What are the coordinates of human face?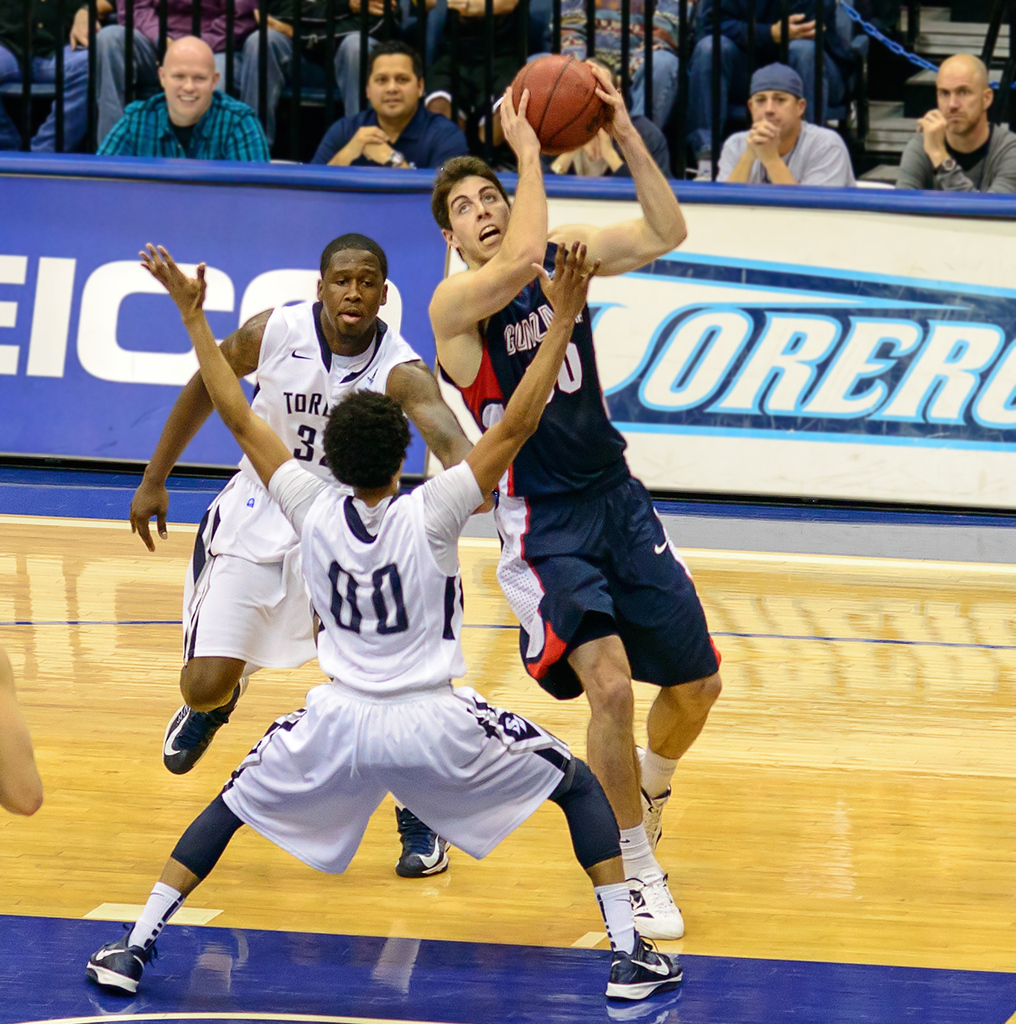
bbox=[750, 94, 794, 138].
